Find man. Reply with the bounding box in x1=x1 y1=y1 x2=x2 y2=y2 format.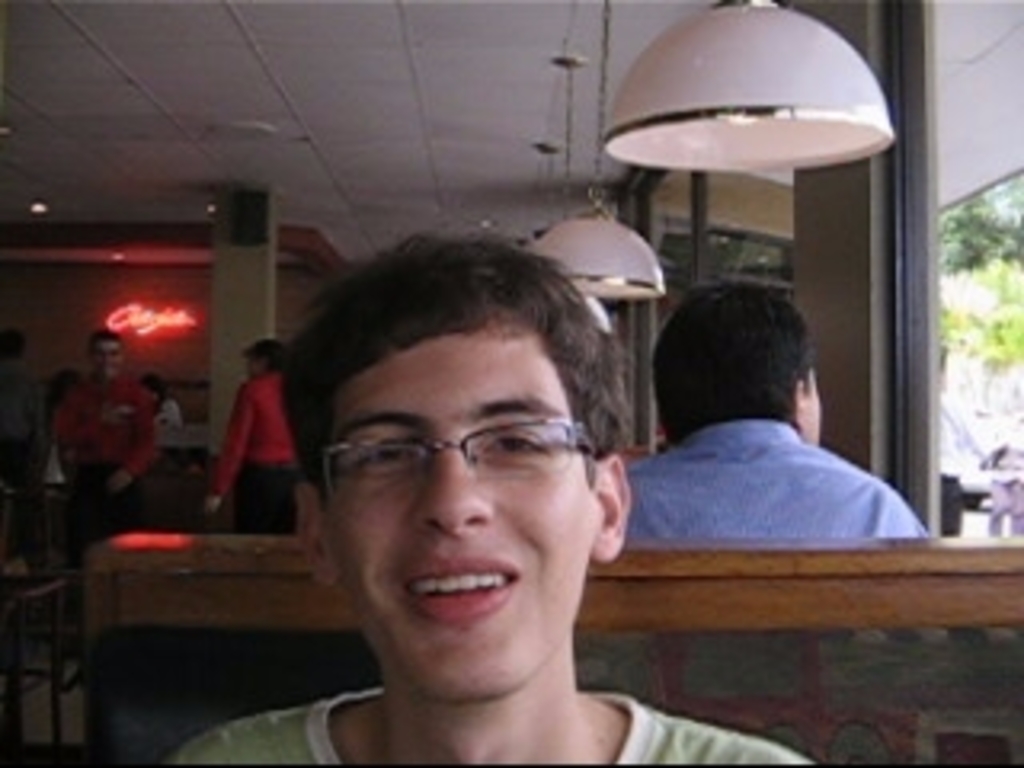
x1=45 y1=330 x2=163 y2=691.
